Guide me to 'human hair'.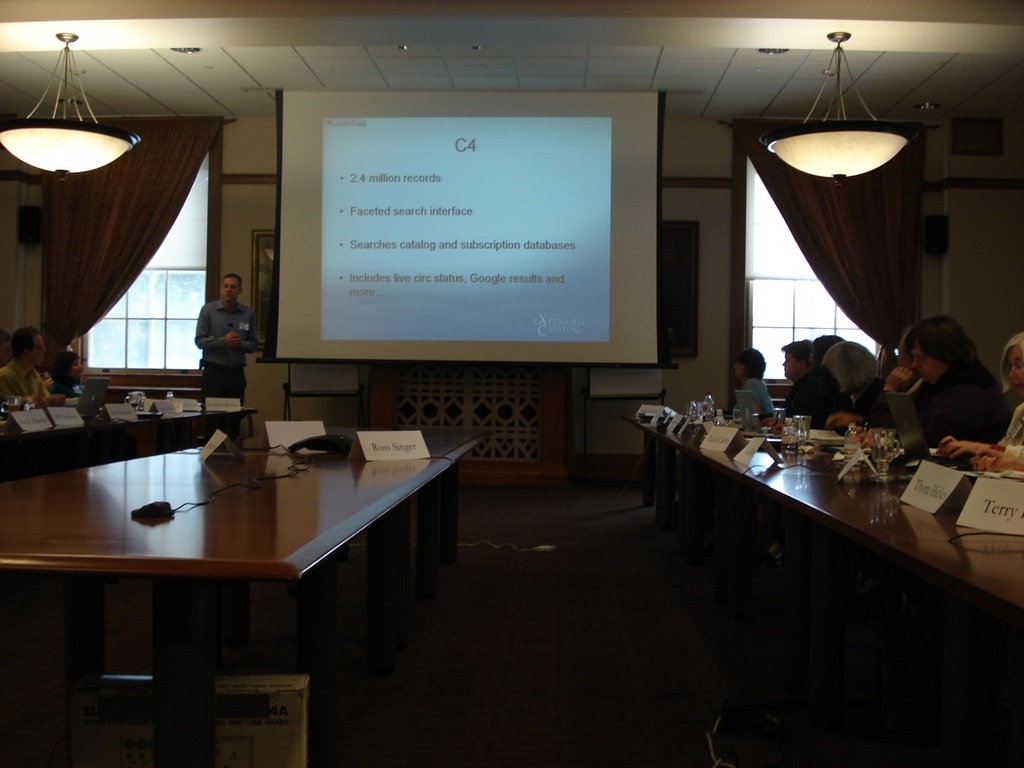
Guidance: crop(781, 338, 810, 366).
